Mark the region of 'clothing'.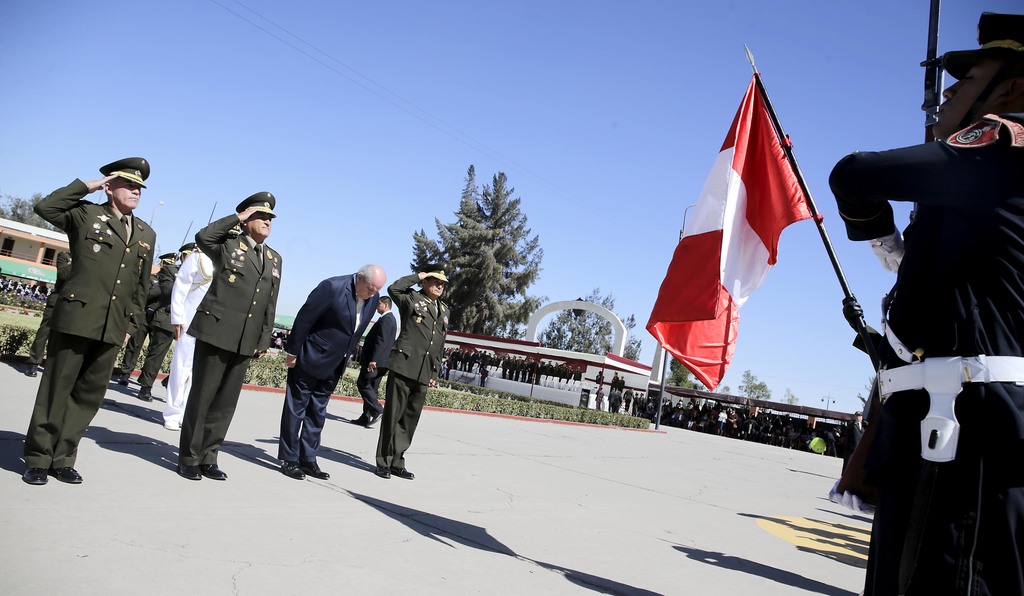
Region: {"left": 376, "top": 273, "right": 451, "bottom": 469}.
